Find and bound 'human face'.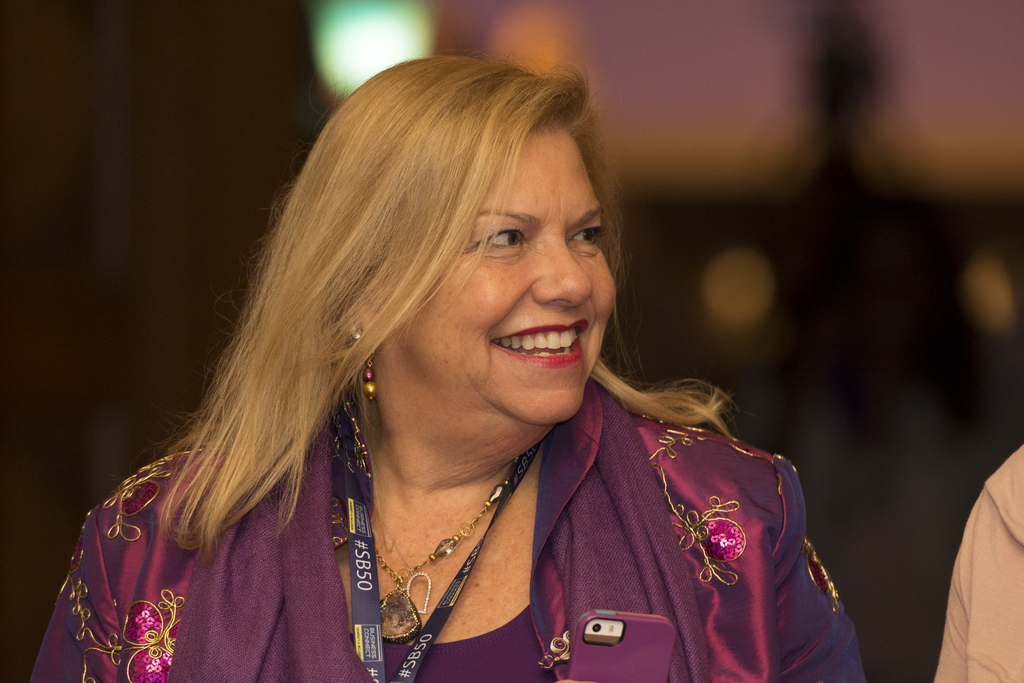
Bound: select_region(378, 111, 616, 428).
